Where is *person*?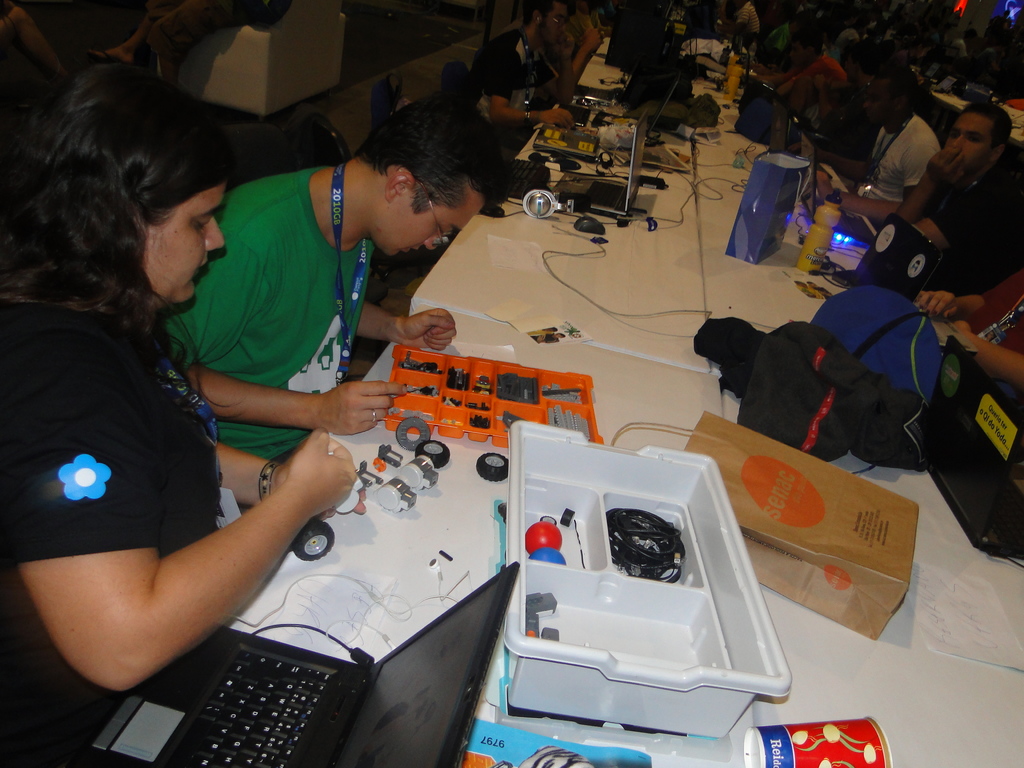
pyautogui.locateOnScreen(163, 98, 516, 458).
